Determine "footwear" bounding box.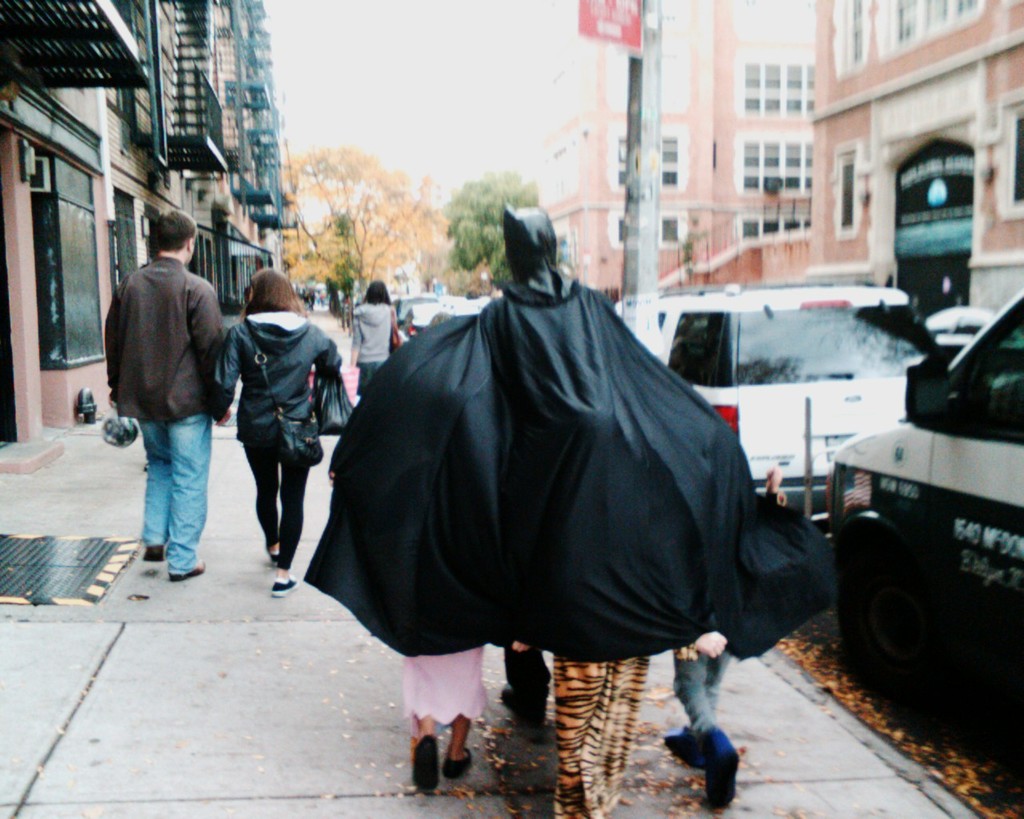
Determined: <bbox>262, 545, 278, 562</bbox>.
